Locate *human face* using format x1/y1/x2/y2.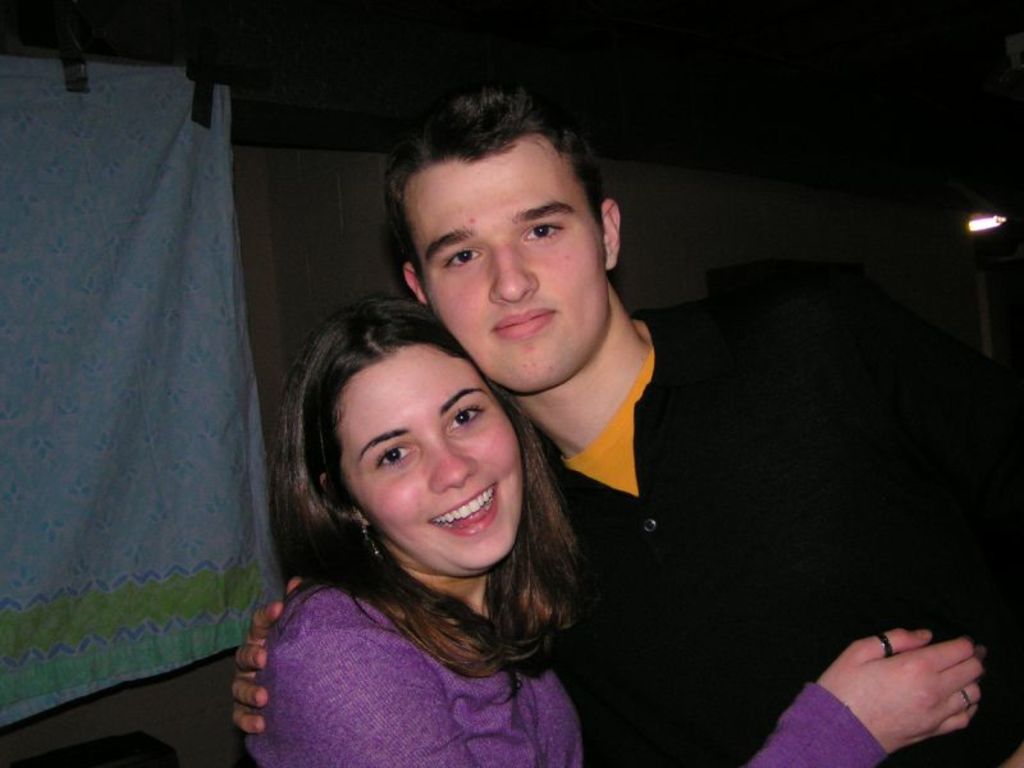
413/142/609/397.
